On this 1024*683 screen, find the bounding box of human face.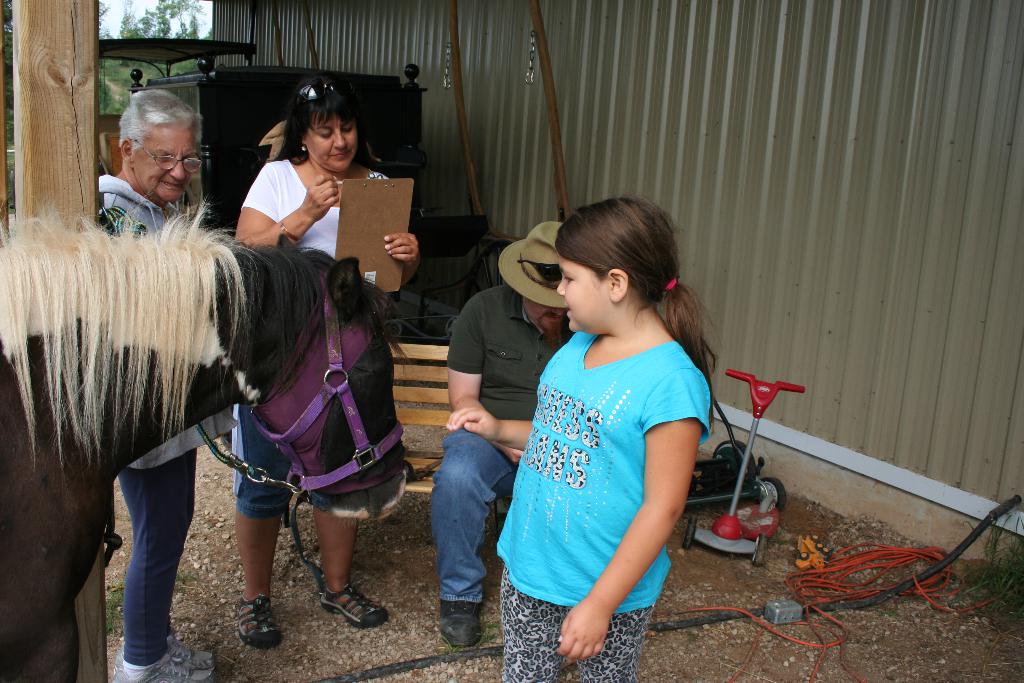
Bounding box: locate(302, 113, 357, 175).
